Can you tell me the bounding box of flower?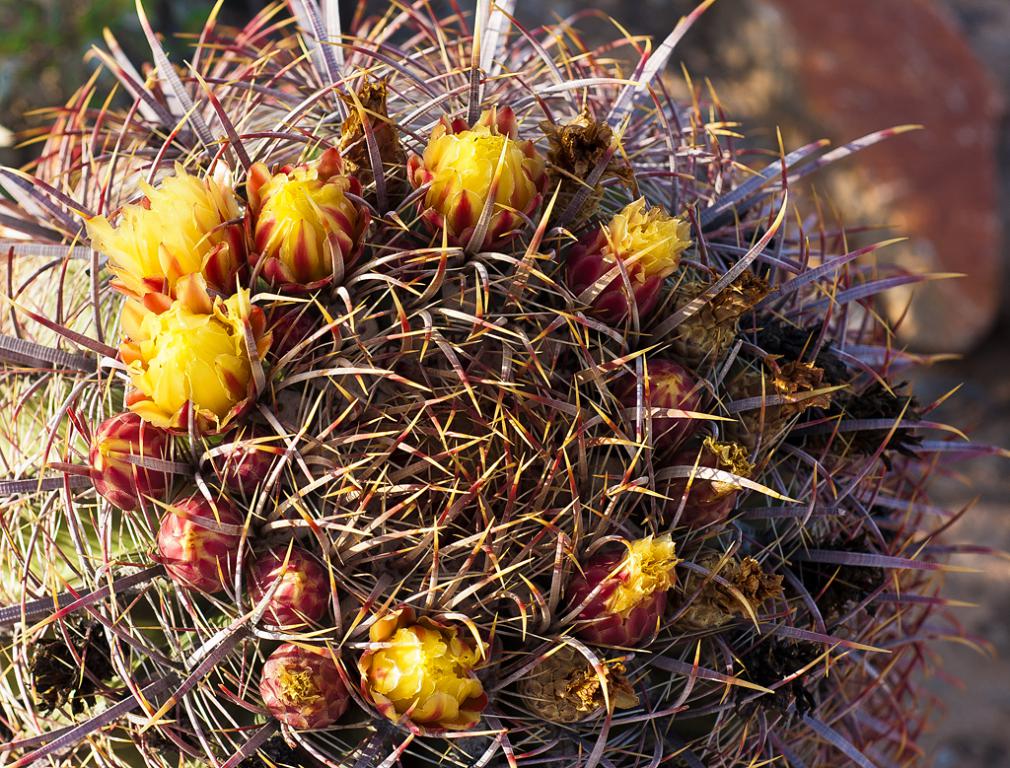
<region>213, 434, 278, 497</region>.
